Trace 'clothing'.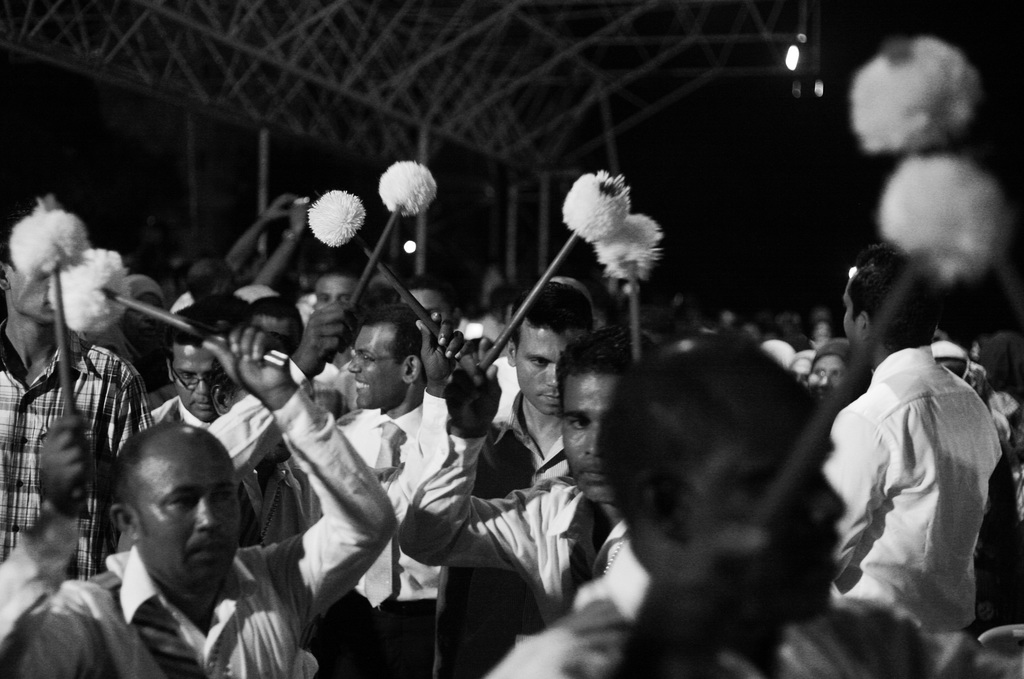
Traced to BBox(202, 367, 352, 678).
